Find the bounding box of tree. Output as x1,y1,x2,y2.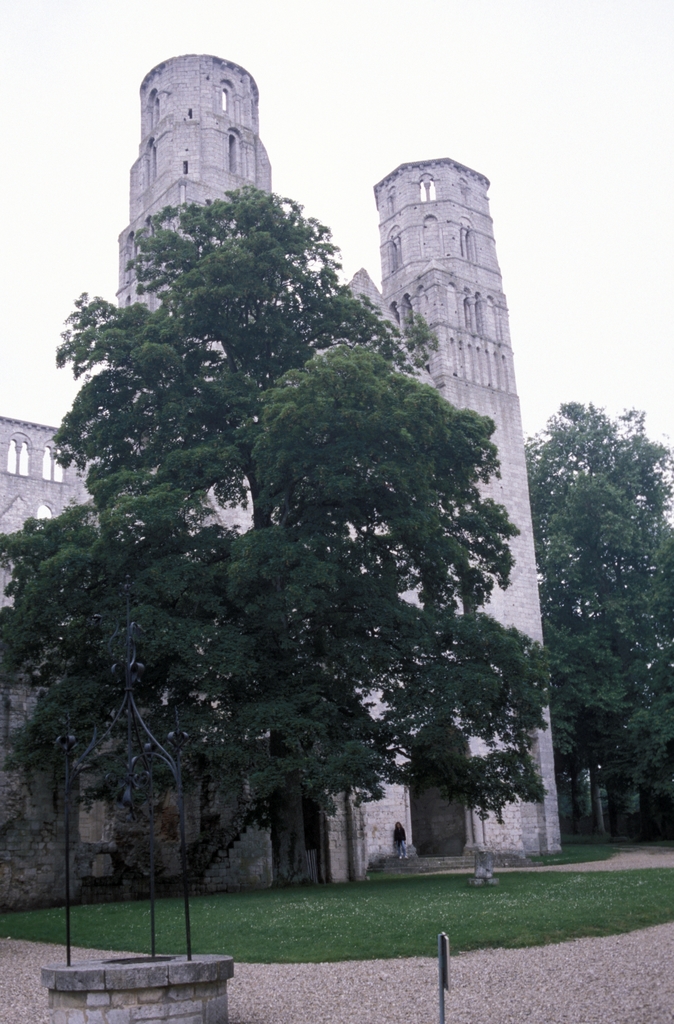
28,74,602,886.
